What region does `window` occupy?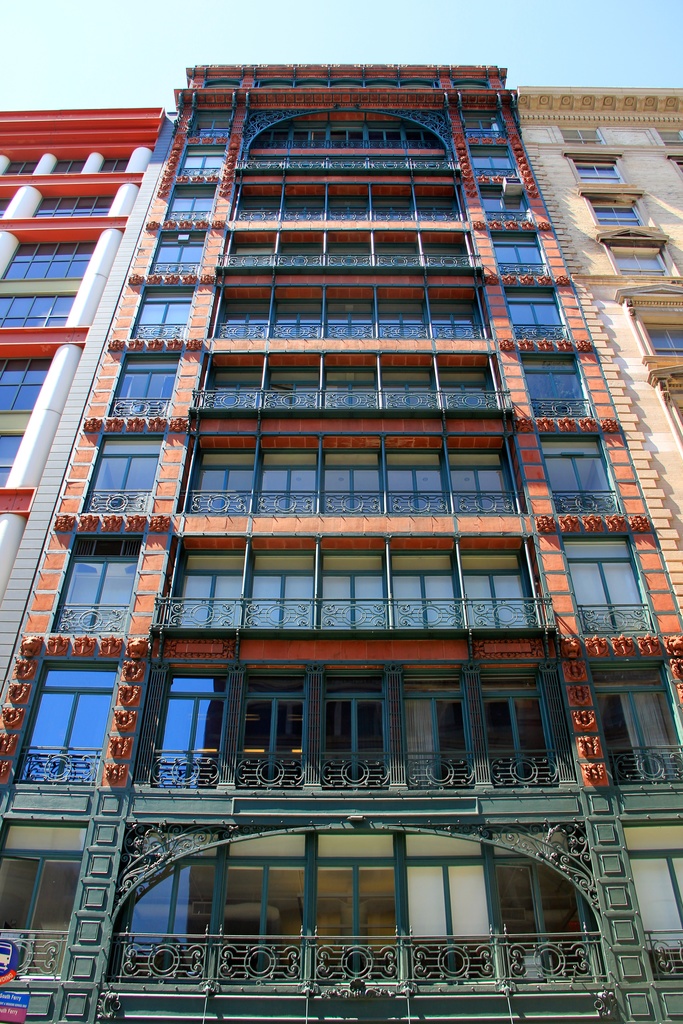
box=[442, 288, 481, 340].
